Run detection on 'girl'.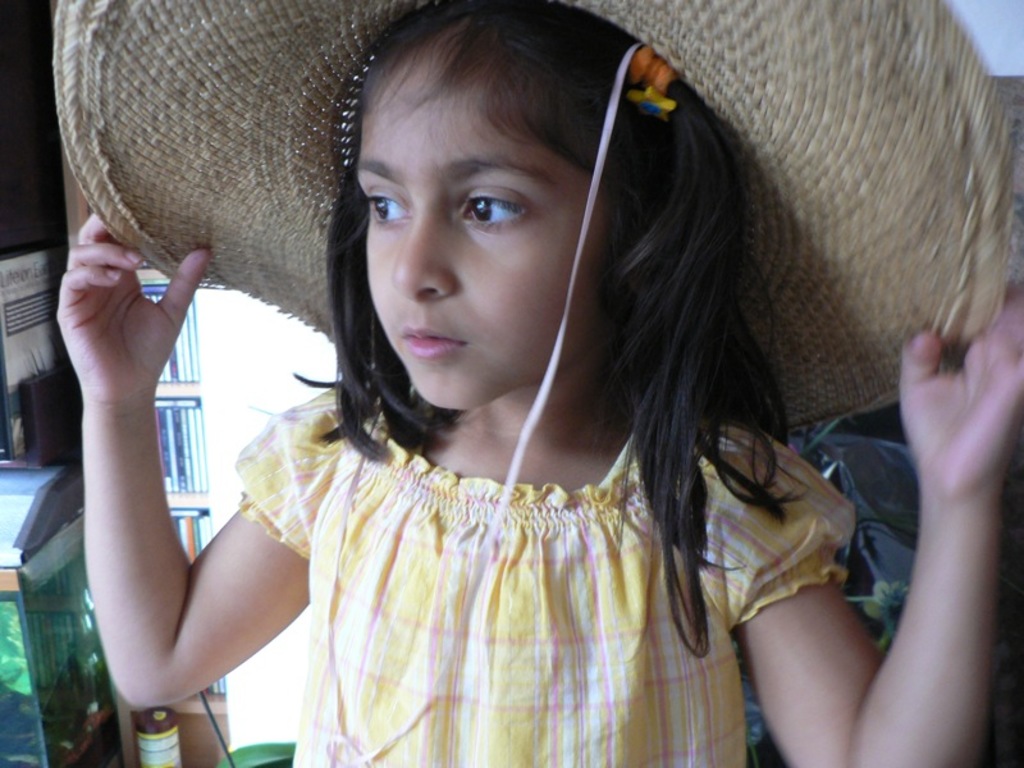
Result: rect(55, 0, 1023, 767).
